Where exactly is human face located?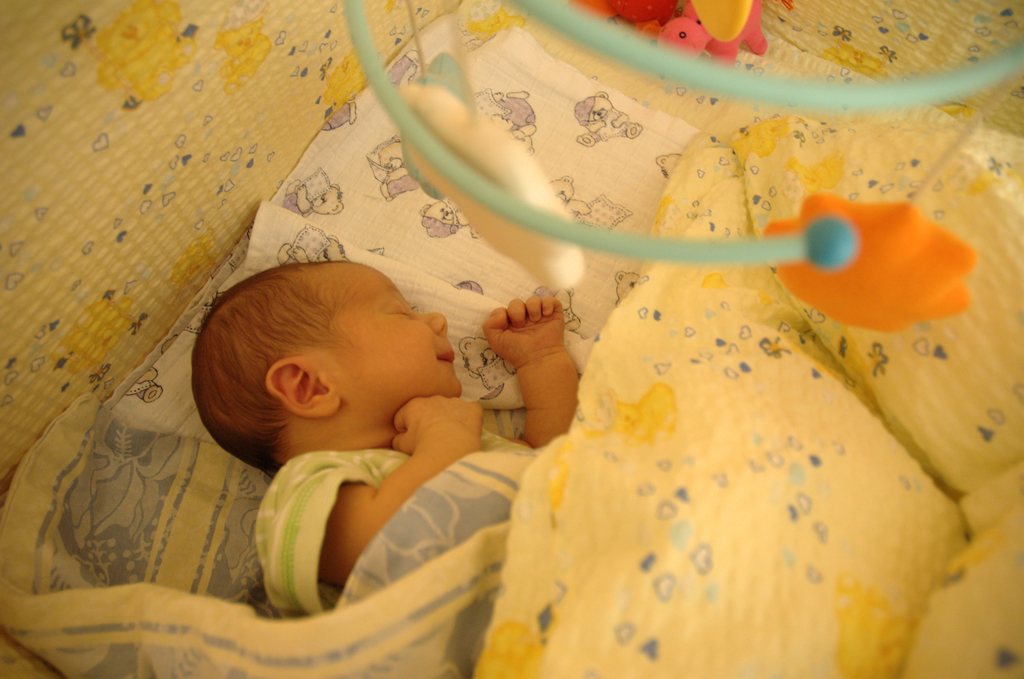
Its bounding box is [307,261,460,410].
